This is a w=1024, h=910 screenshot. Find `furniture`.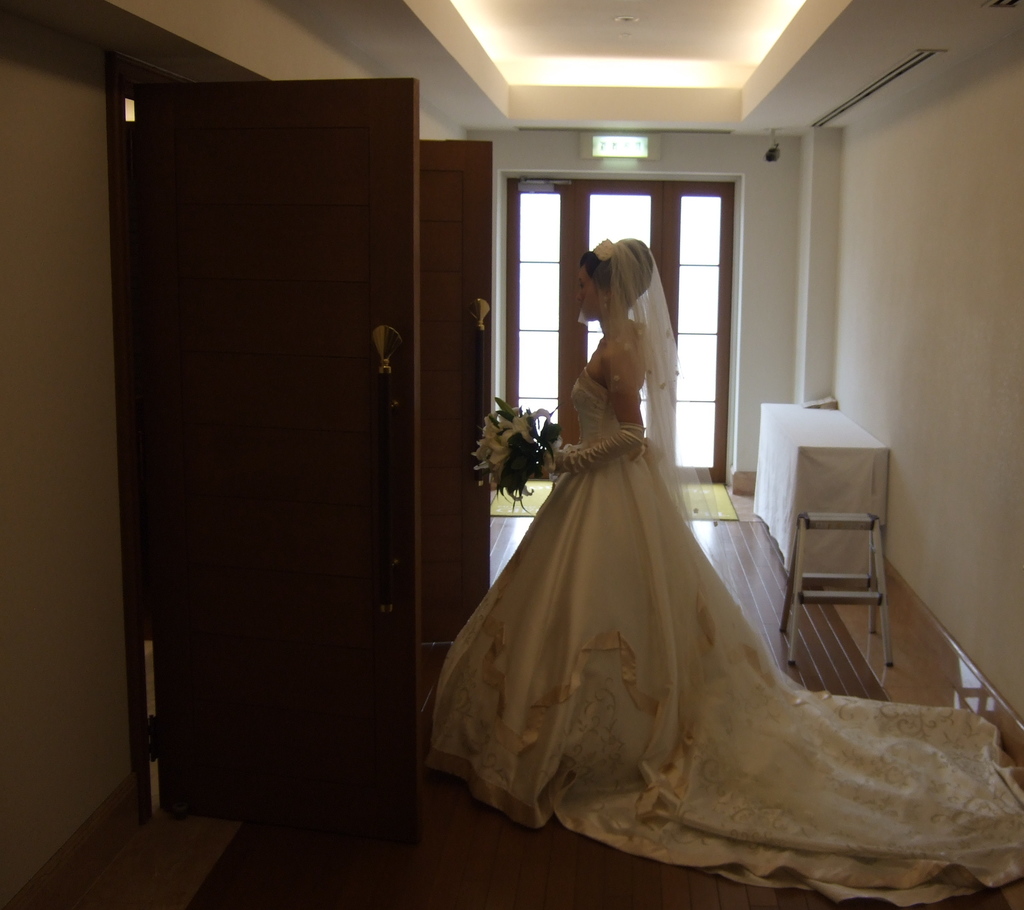
Bounding box: <region>779, 511, 897, 669</region>.
